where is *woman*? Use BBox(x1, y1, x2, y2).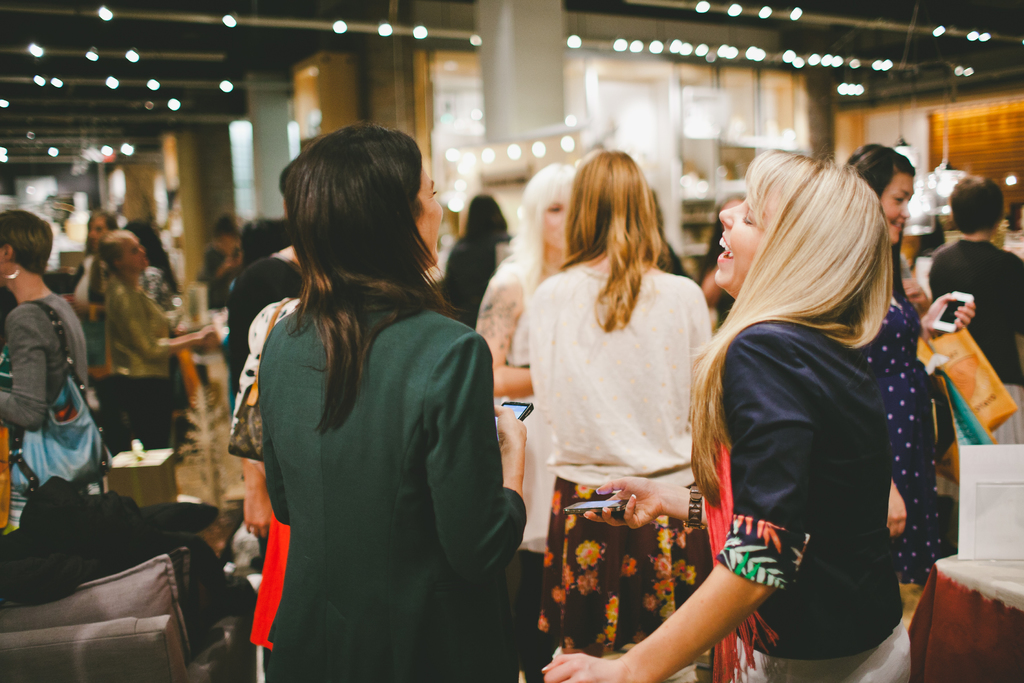
BBox(0, 208, 95, 537).
